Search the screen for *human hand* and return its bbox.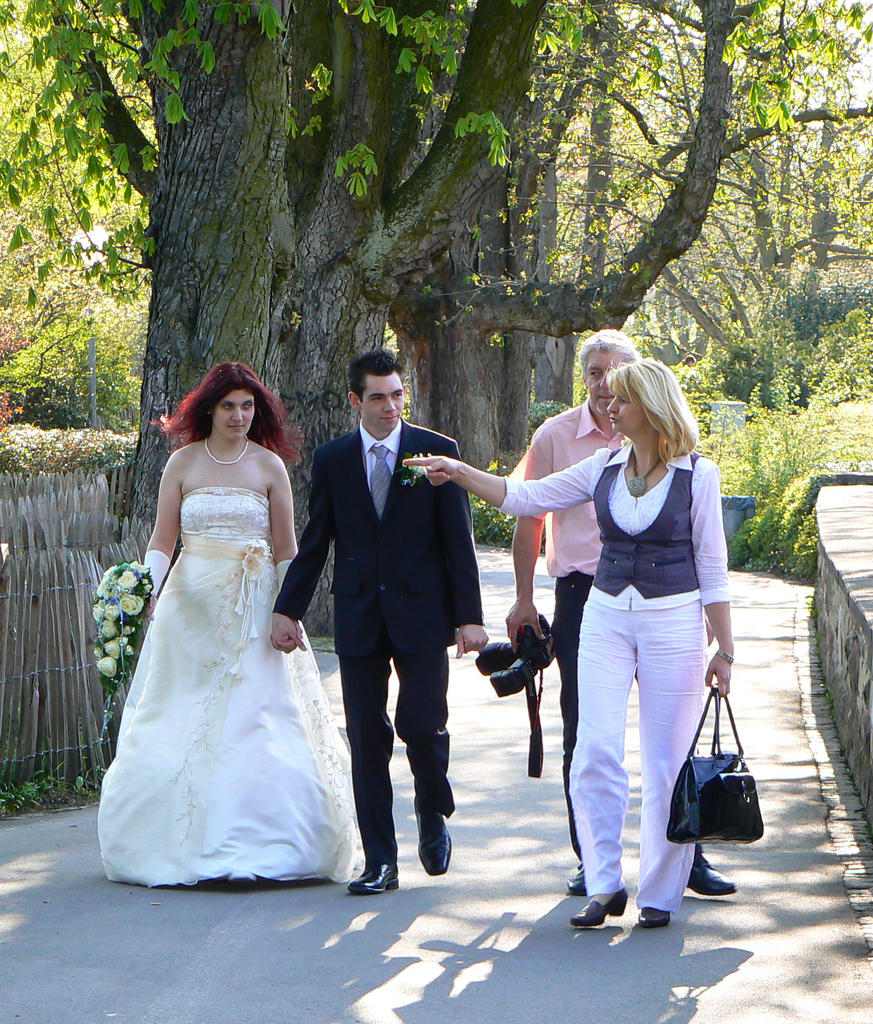
Found: 449,624,492,660.
